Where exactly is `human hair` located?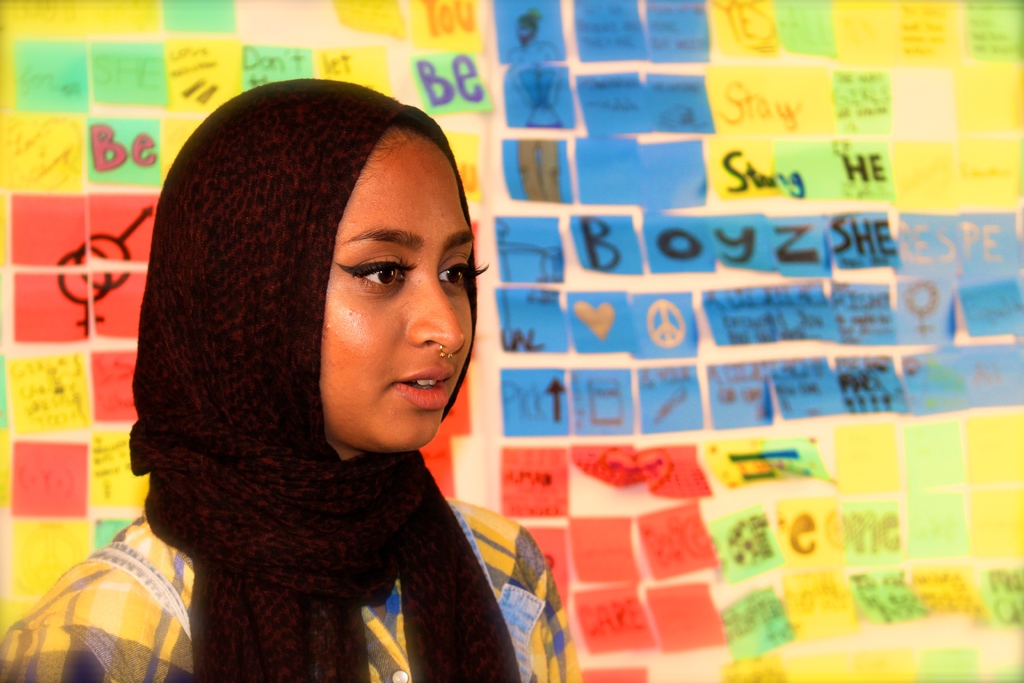
Its bounding box is [x1=362, y1=114, x2=451, y2=163].
